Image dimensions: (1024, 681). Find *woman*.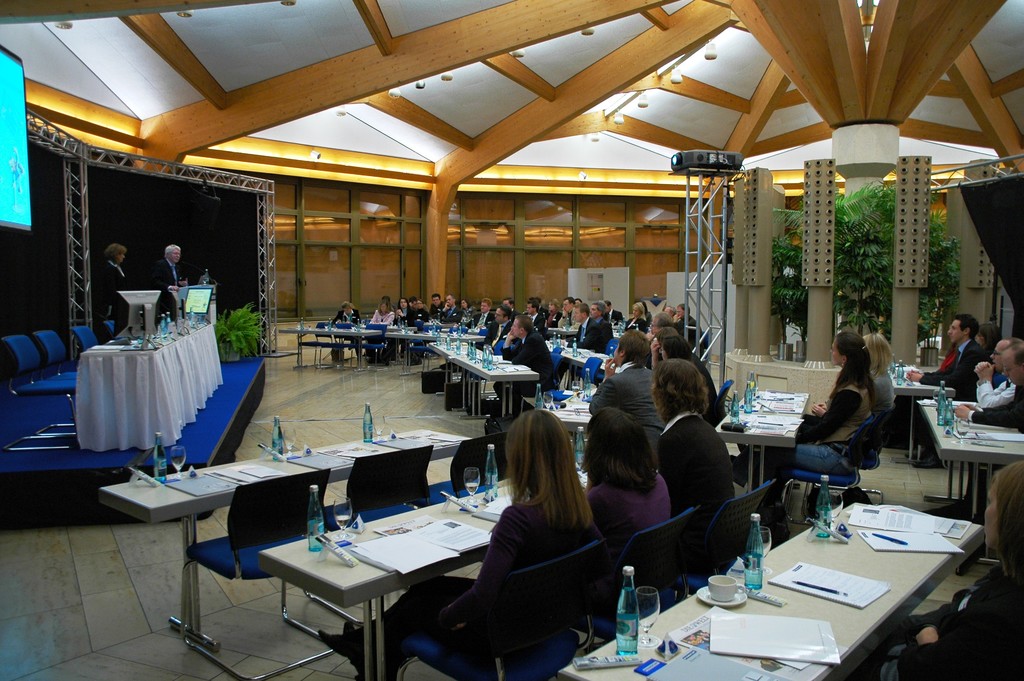
BBox(577, 407, 678, 536).
